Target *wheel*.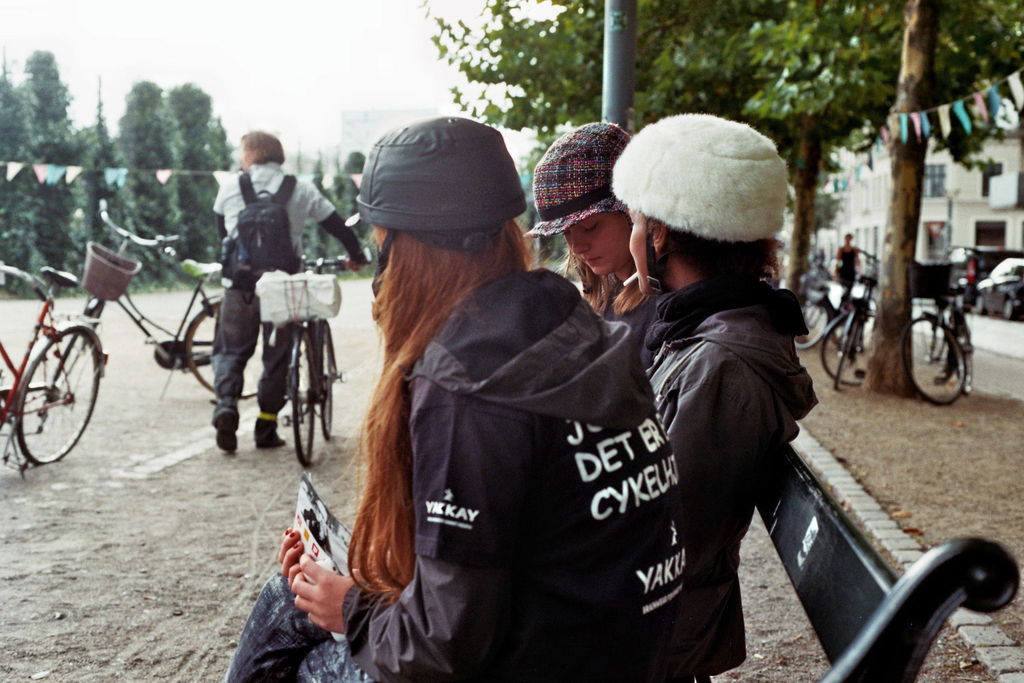
Target region: select_region(922, 302, 949, 364).
